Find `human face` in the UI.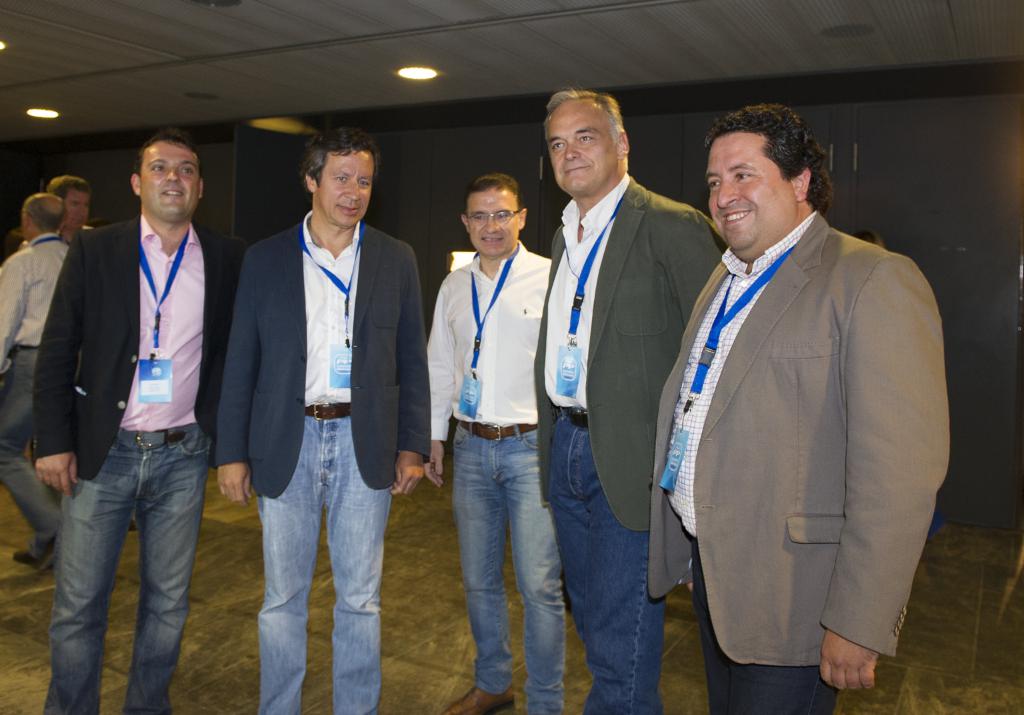
UI element at {"left": 541, "top": 107, "right": 616, "bottom": 193}.
